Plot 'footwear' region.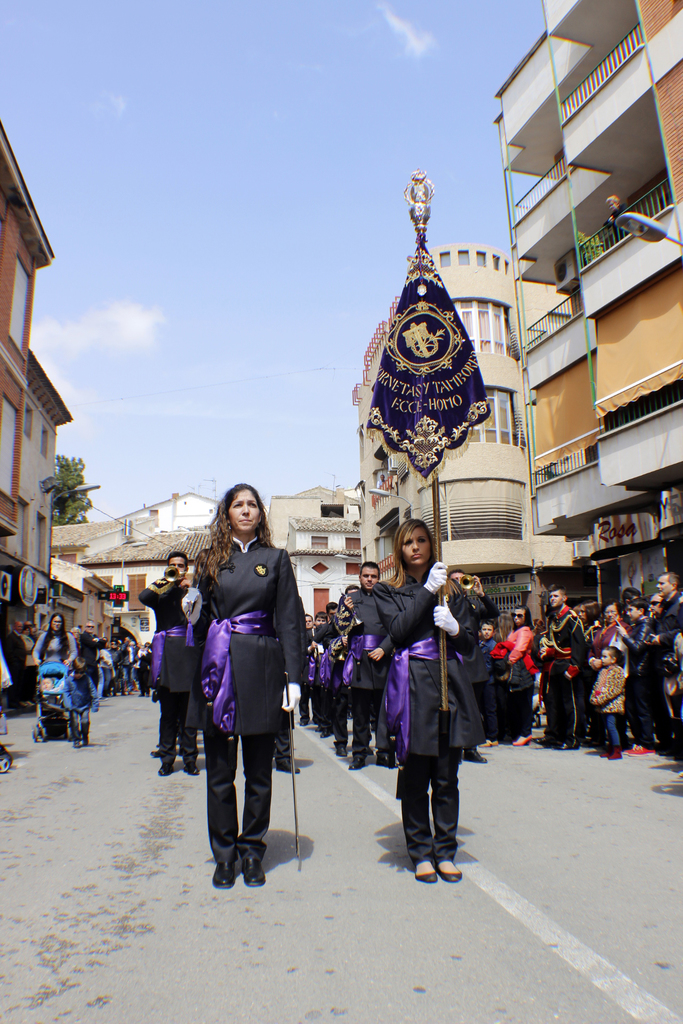
Plotted at bbox=[600, 746, 613, 757].
